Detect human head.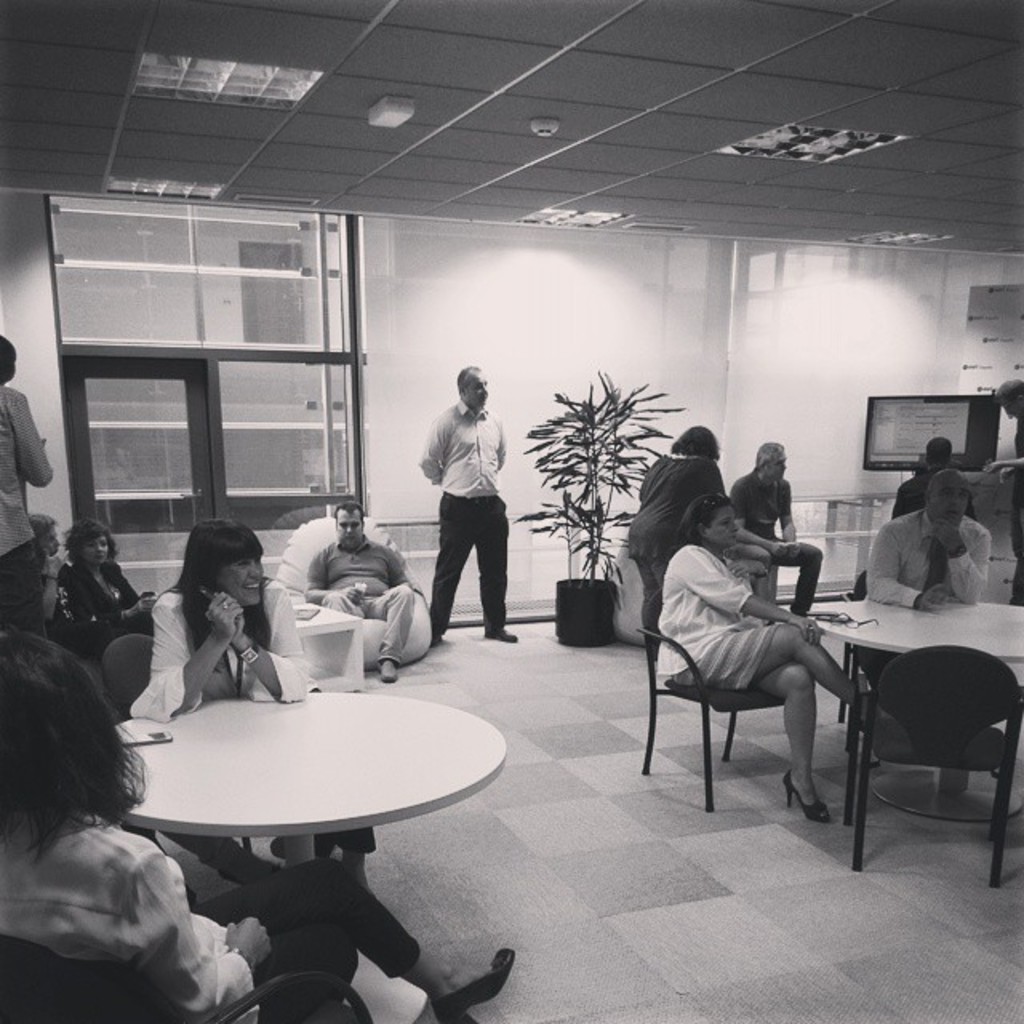
Detected at bbox=[690, 498, 738, 552].
